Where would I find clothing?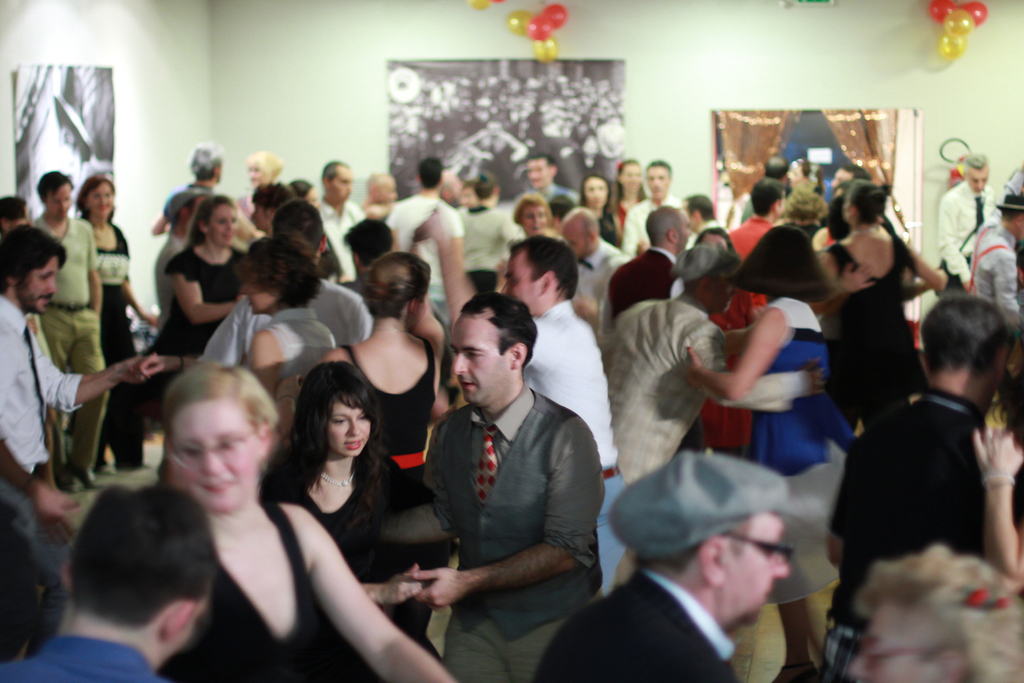
At detection(959, 215, 1023, 311).
